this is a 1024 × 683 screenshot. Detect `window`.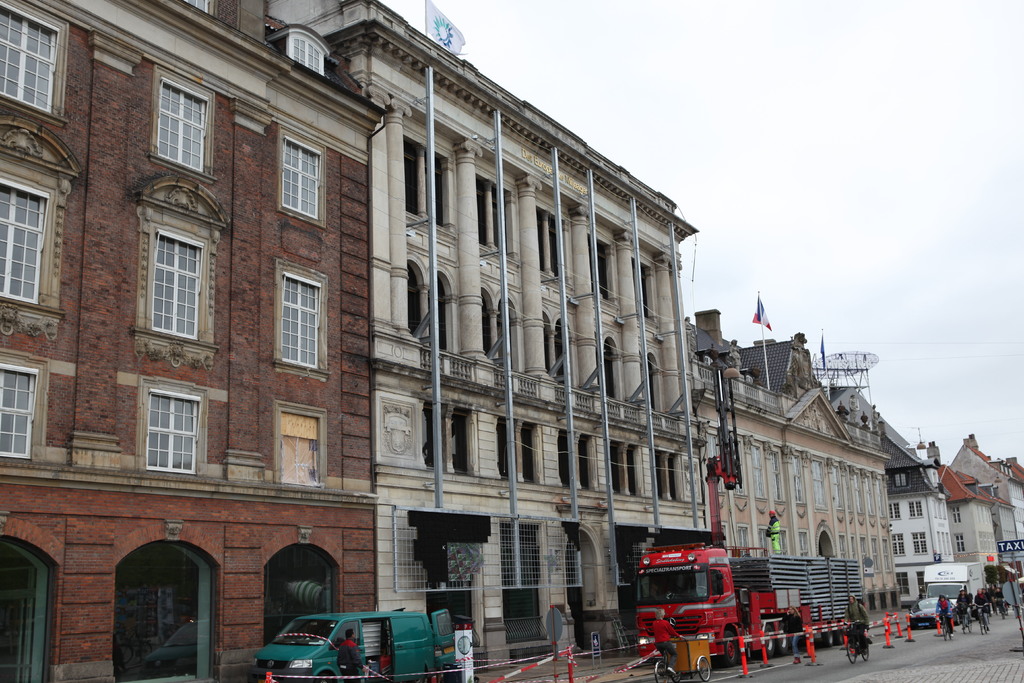
left=0, top=357, right=33, bottom=454.
